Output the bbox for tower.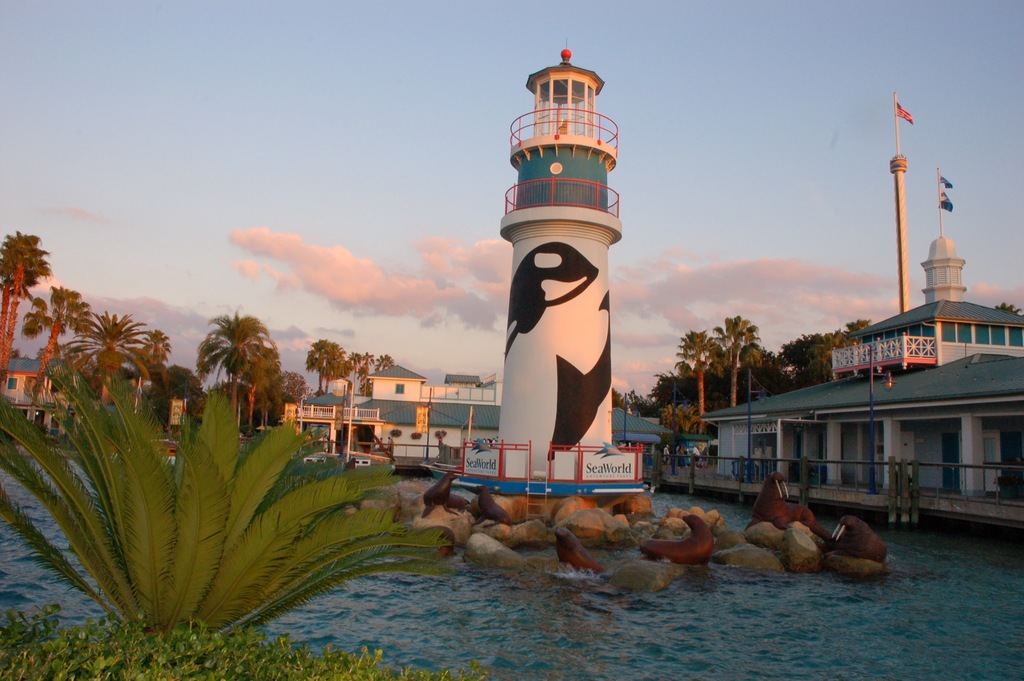
BBox(921, 170, 971, 305).
